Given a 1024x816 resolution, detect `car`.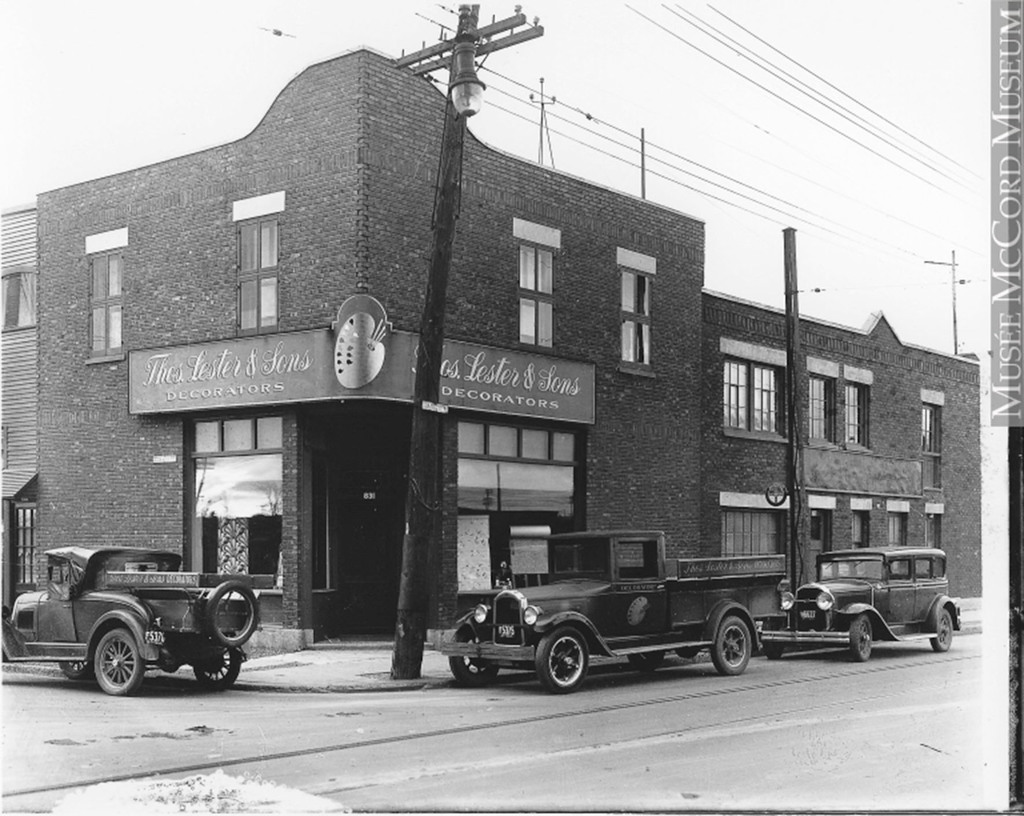
x1=760 y1=548 x2=966 y2=663.
